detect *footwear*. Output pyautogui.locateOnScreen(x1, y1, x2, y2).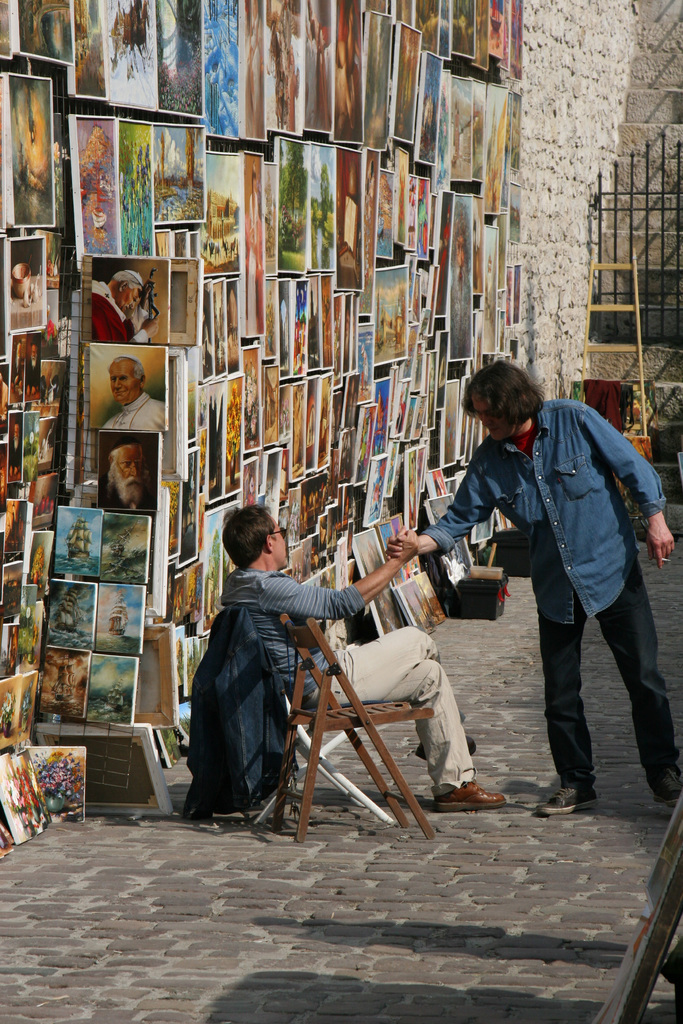
pyautogui.locateOnScreen(445, 756, 508, 820).
